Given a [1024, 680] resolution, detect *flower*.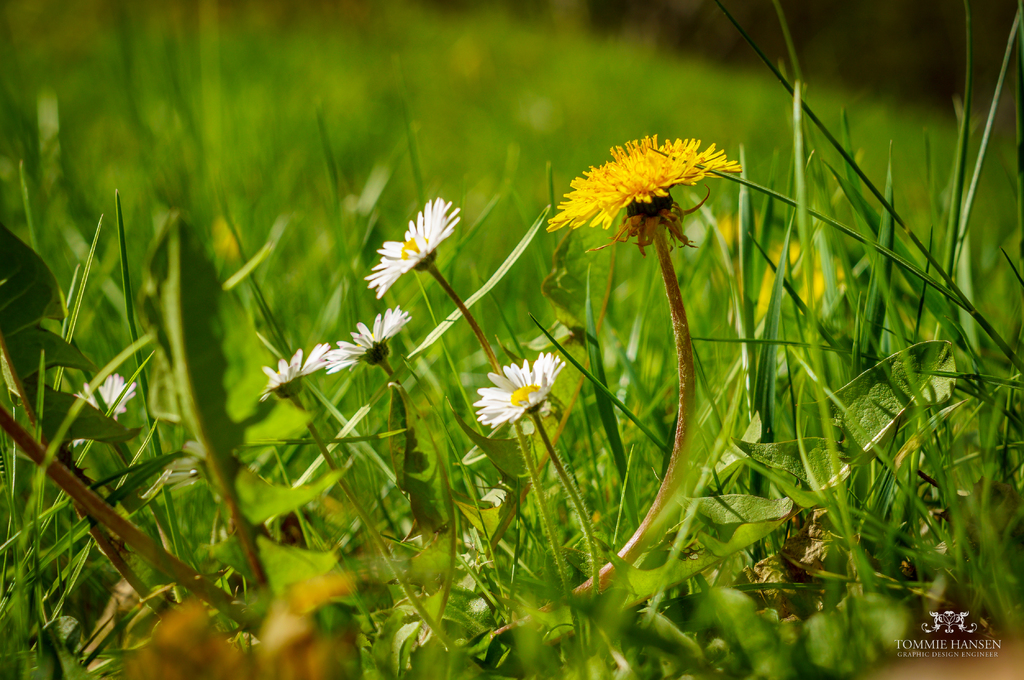
{"x1": 365, "y1": 193, "x2": 461, "y2": 297}.
